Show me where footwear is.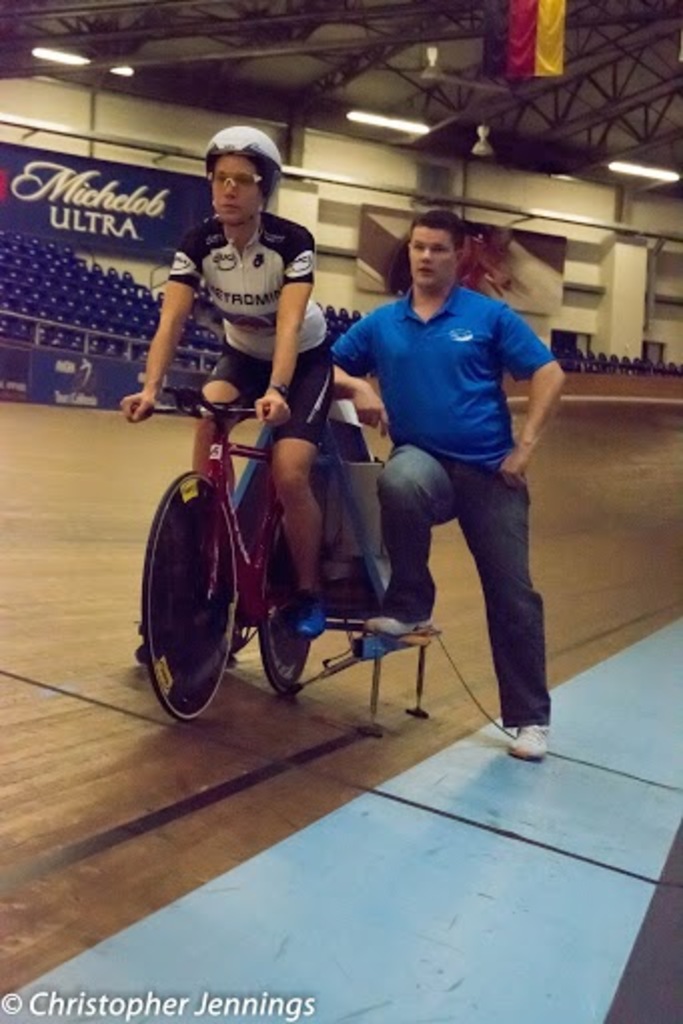
footwear is at region(290, 599, 324, 635).
